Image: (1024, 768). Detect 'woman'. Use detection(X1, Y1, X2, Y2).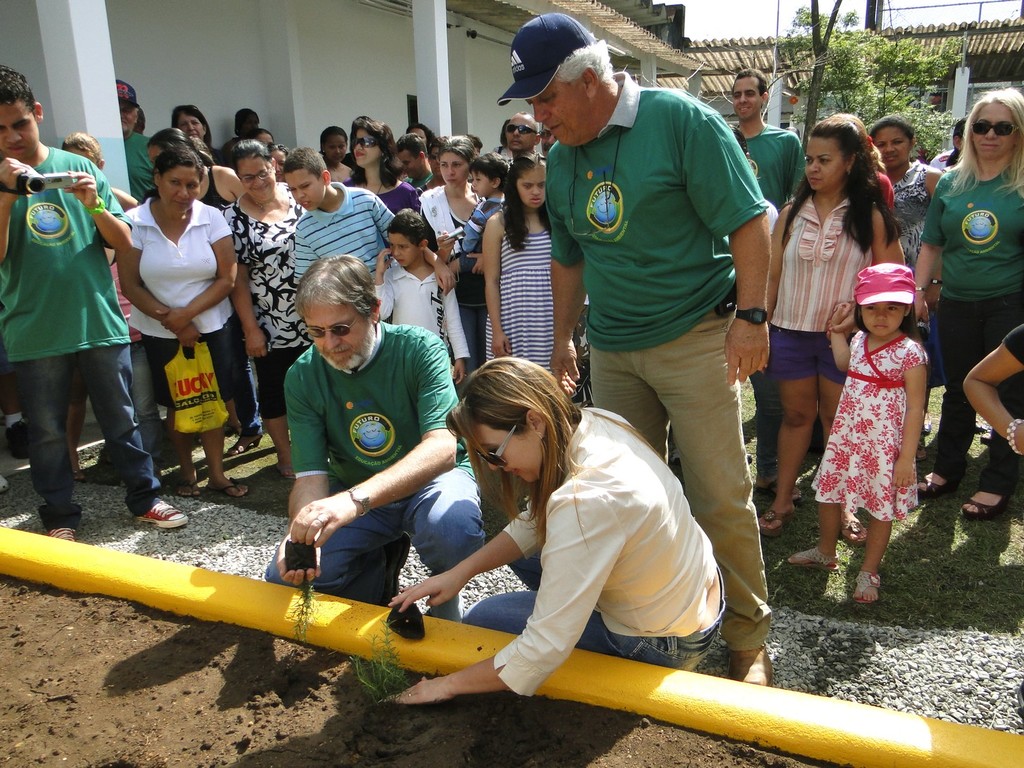
detection(165, 98, 235, 172).
